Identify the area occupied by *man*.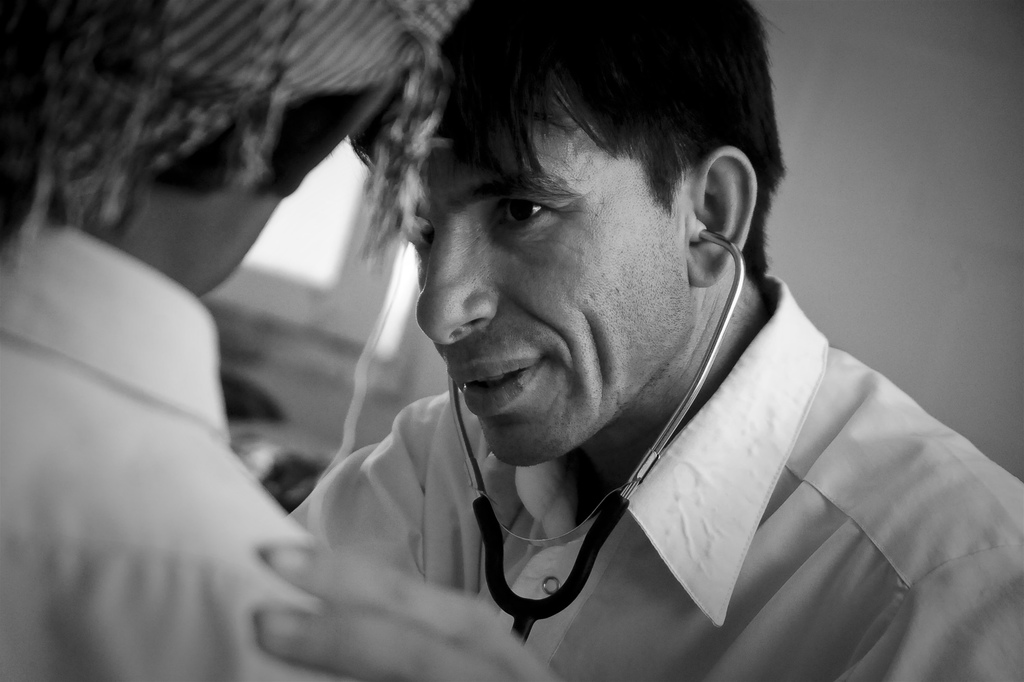
Area: [x1=0, y1=0, x2=539, y2=681].
